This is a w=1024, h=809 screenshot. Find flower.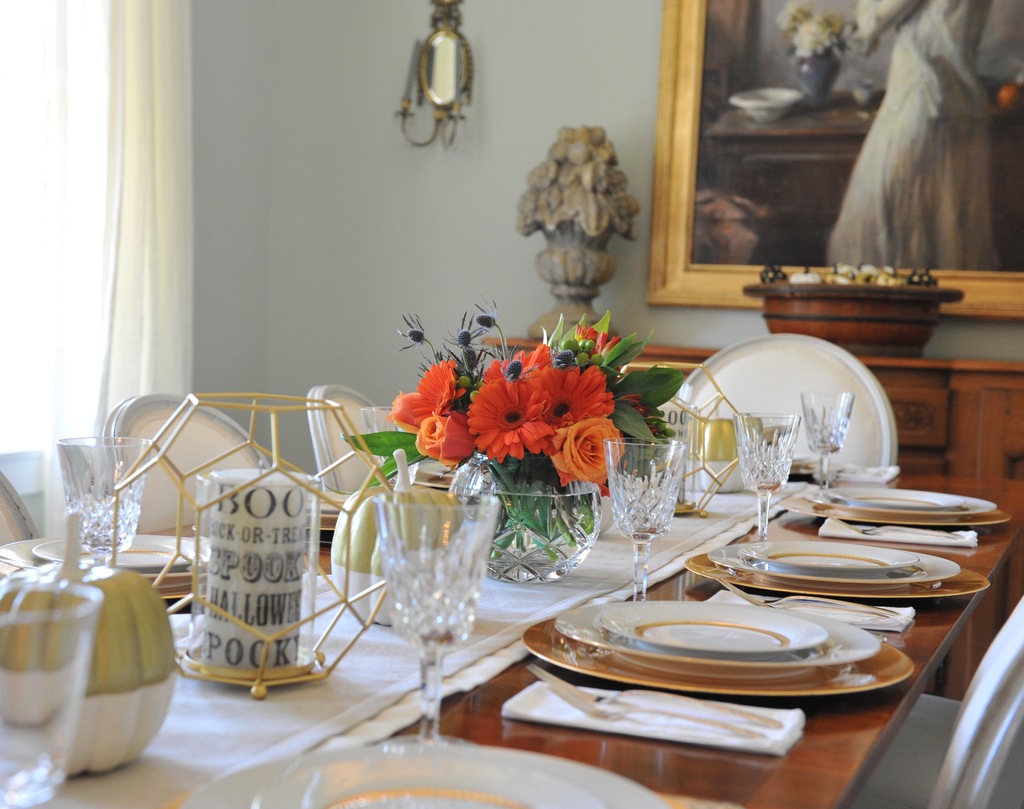
Bounding box: bbox(616, 391, 667, 437).
